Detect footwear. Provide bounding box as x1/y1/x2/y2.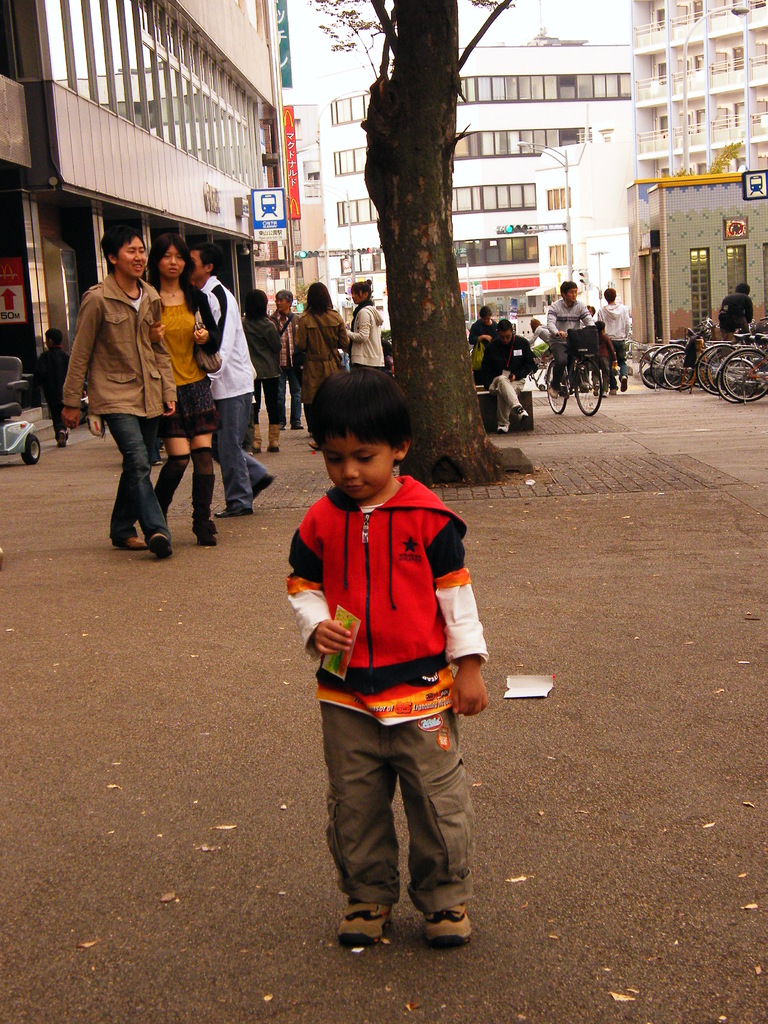
106/521/151/561.
